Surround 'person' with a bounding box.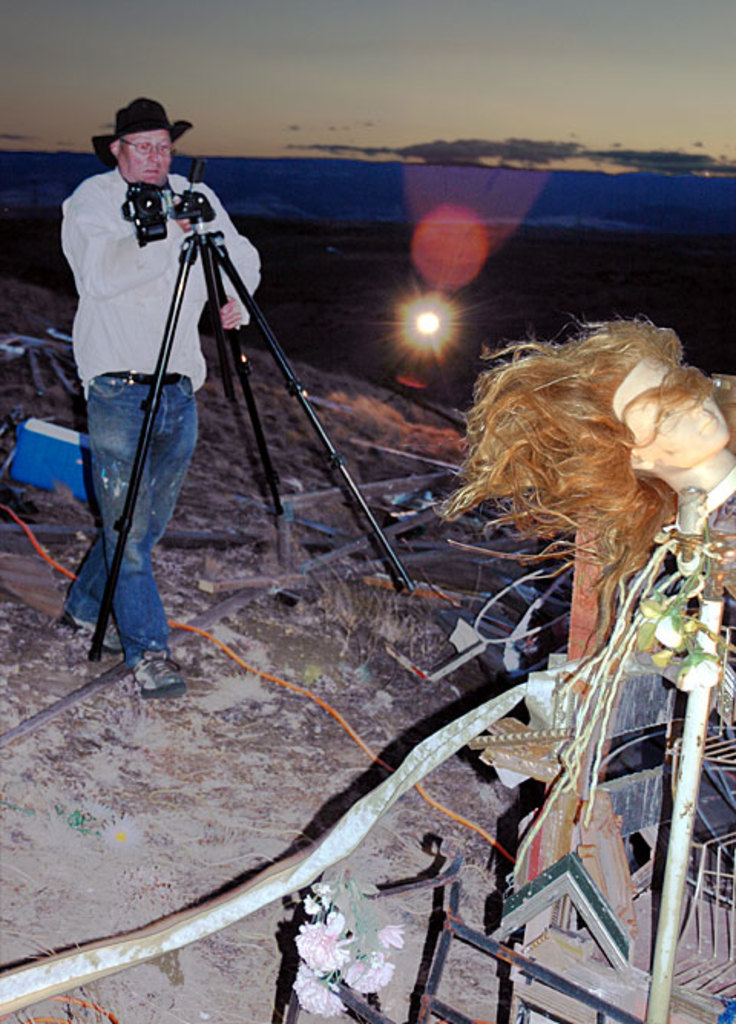
box(431, 308, 734, 659).
